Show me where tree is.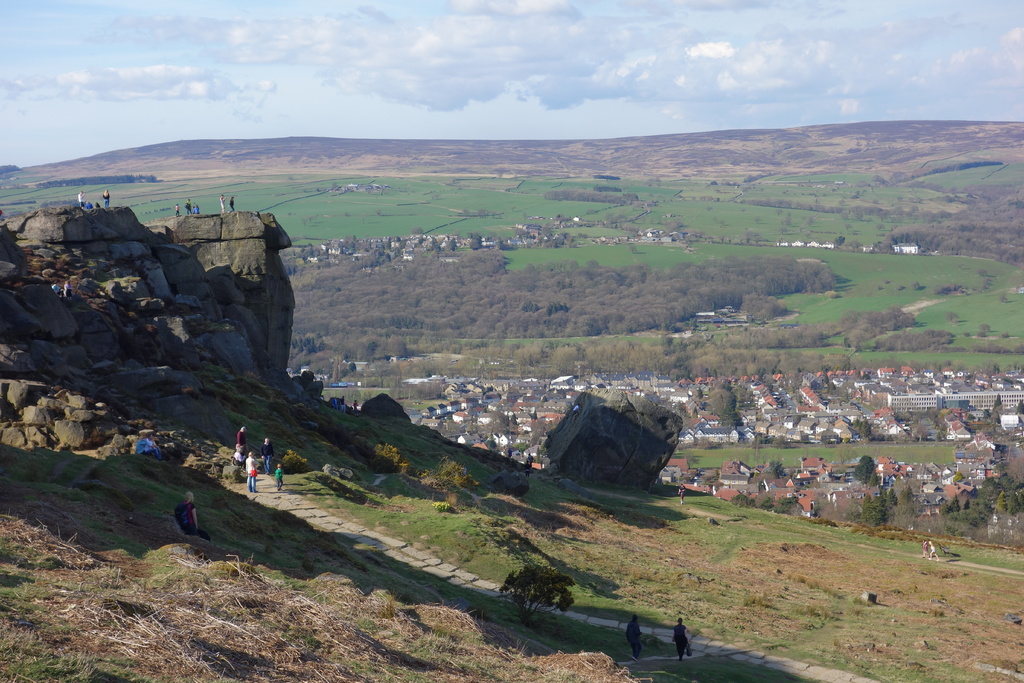
tree is at region(1017, 341, 1023, 352).
